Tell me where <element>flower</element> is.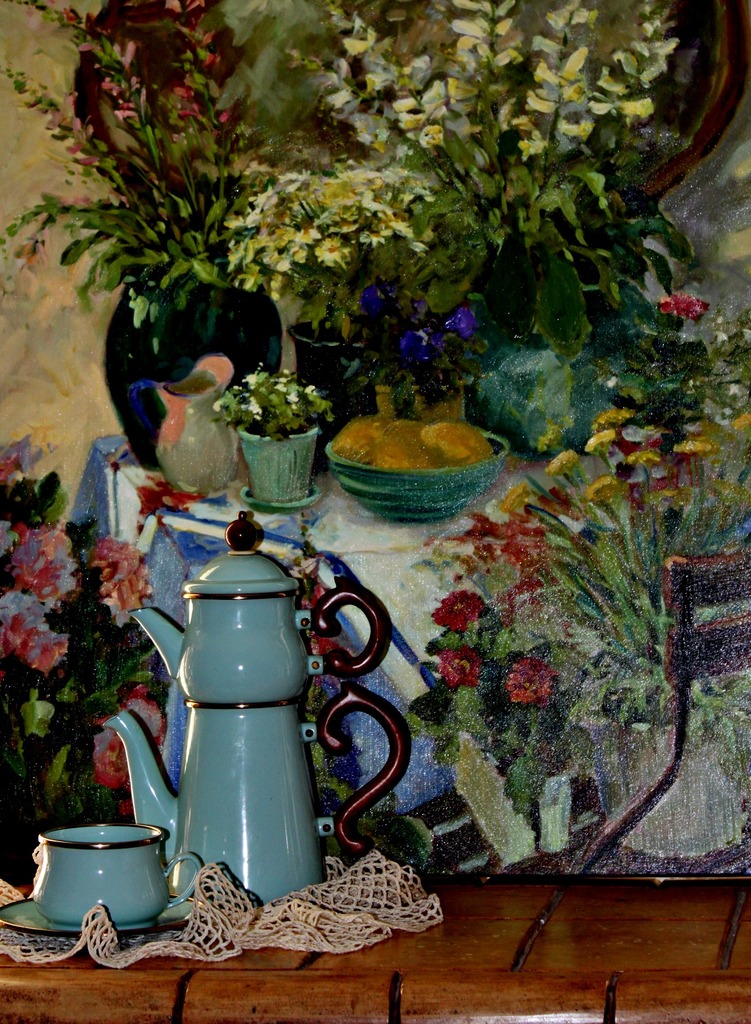
<element>flower</element> is at <region>245, 401, 261, 420</region>.
